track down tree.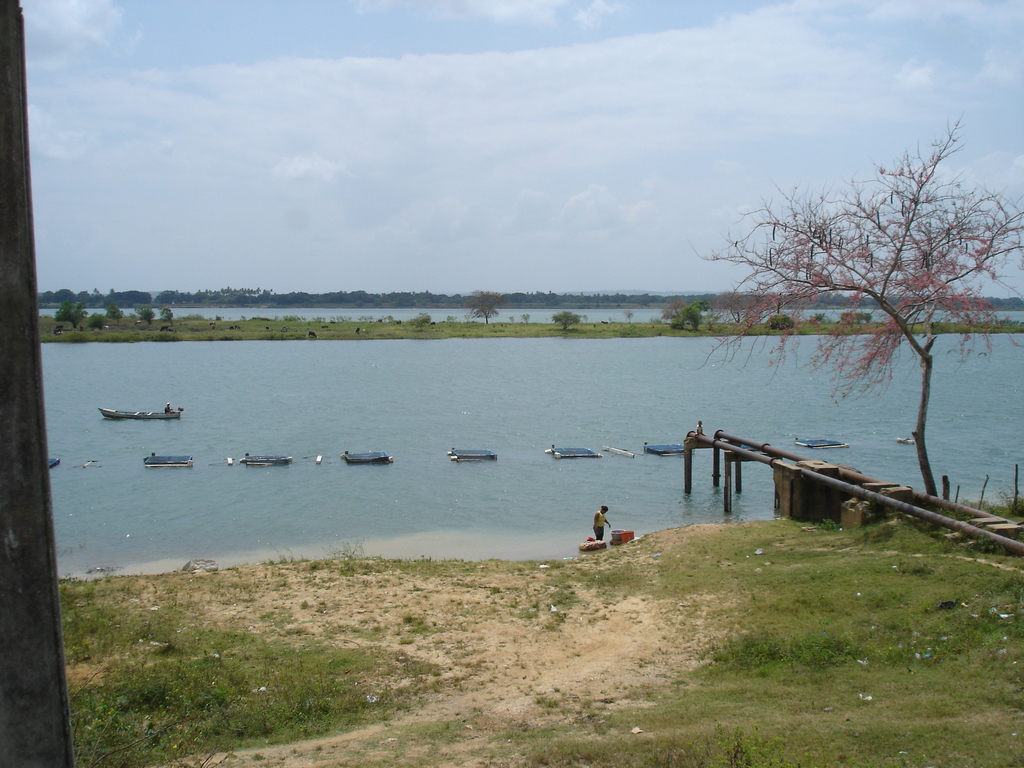
Tracked to <region>670, 307, 705, 333</region>.
